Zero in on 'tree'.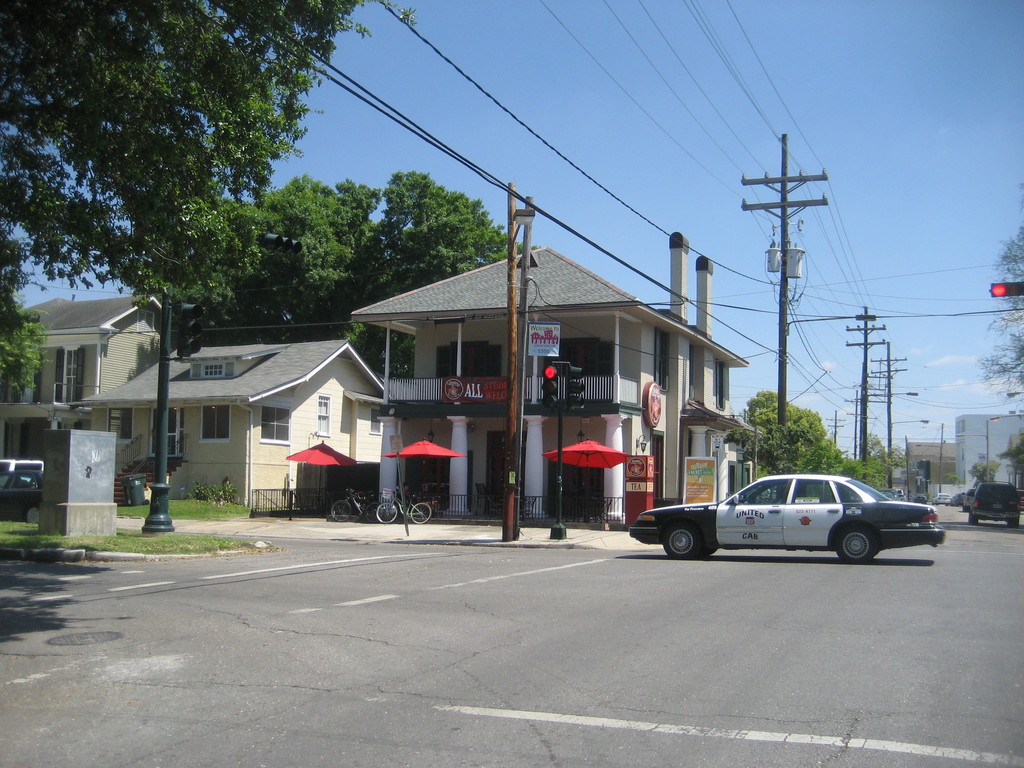
Zeroed in: {"left": 970, "top": 176, "right": 1023, "bottom": 420}.
